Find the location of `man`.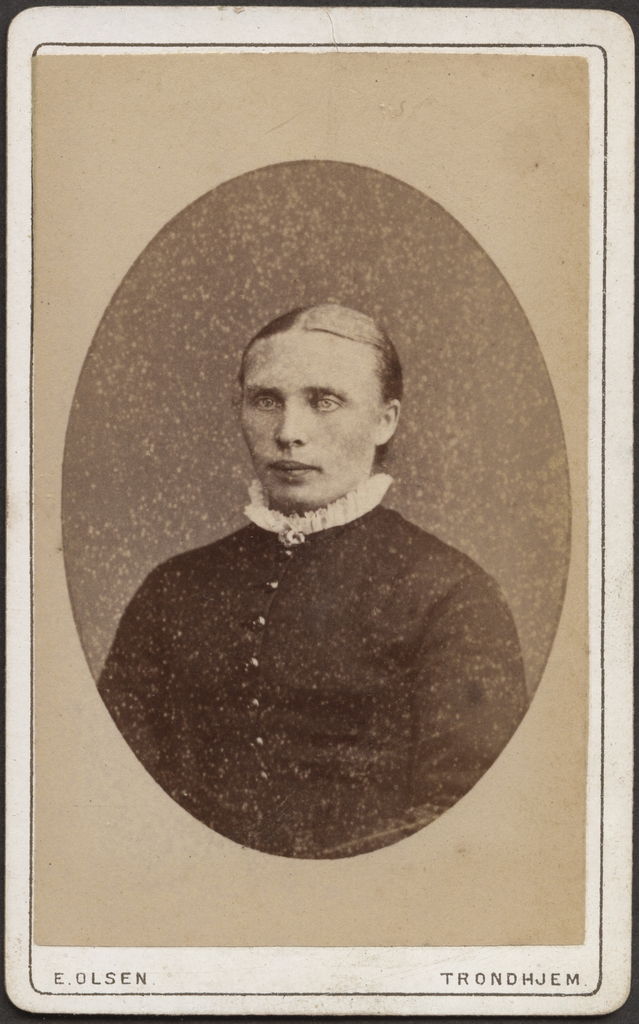
Location: 95:303:522:861.
